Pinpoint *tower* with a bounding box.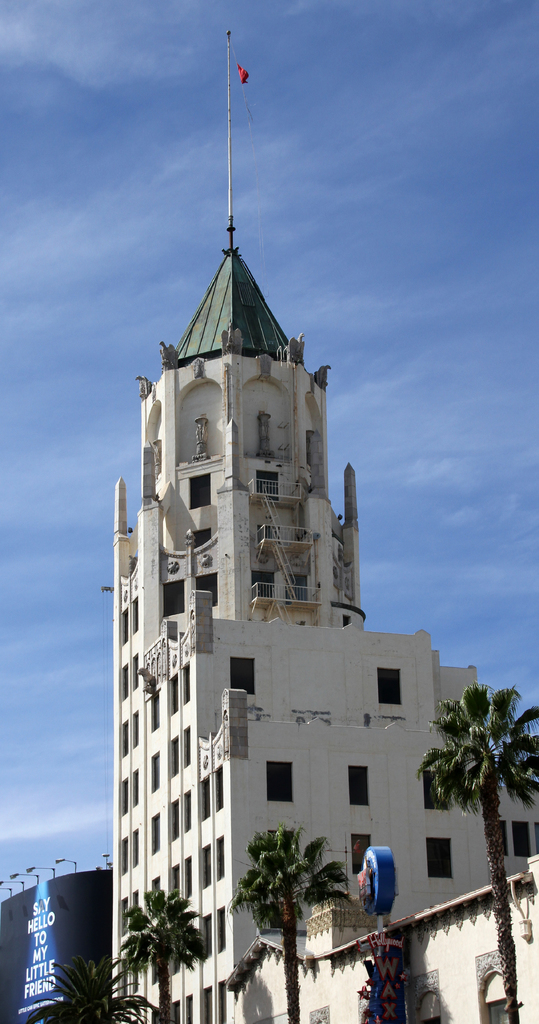
box(118, 22, 509, 1023).
